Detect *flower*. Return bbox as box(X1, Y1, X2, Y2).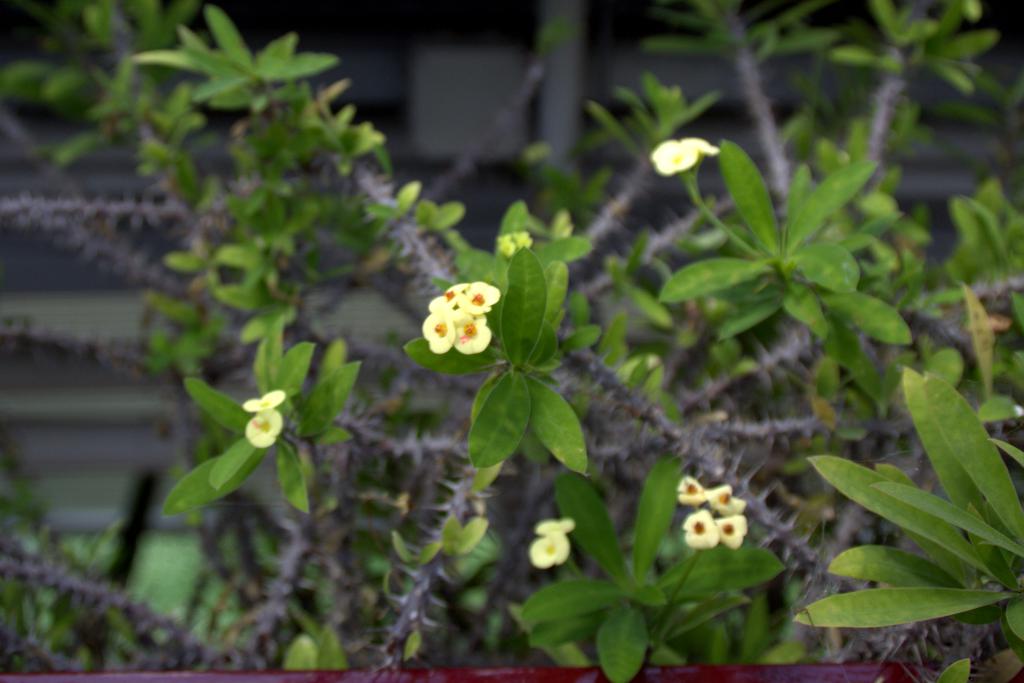
box(689, 136, 716, 152).
